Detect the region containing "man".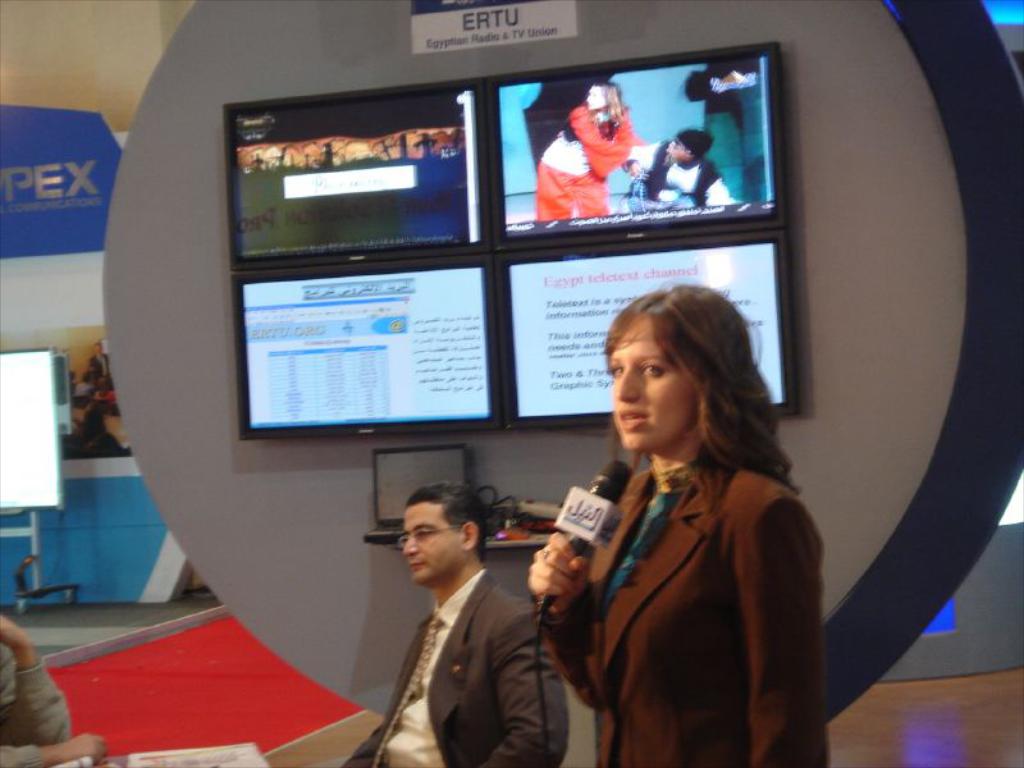
(x1=0, y1=621, x2=102, y2=767).
